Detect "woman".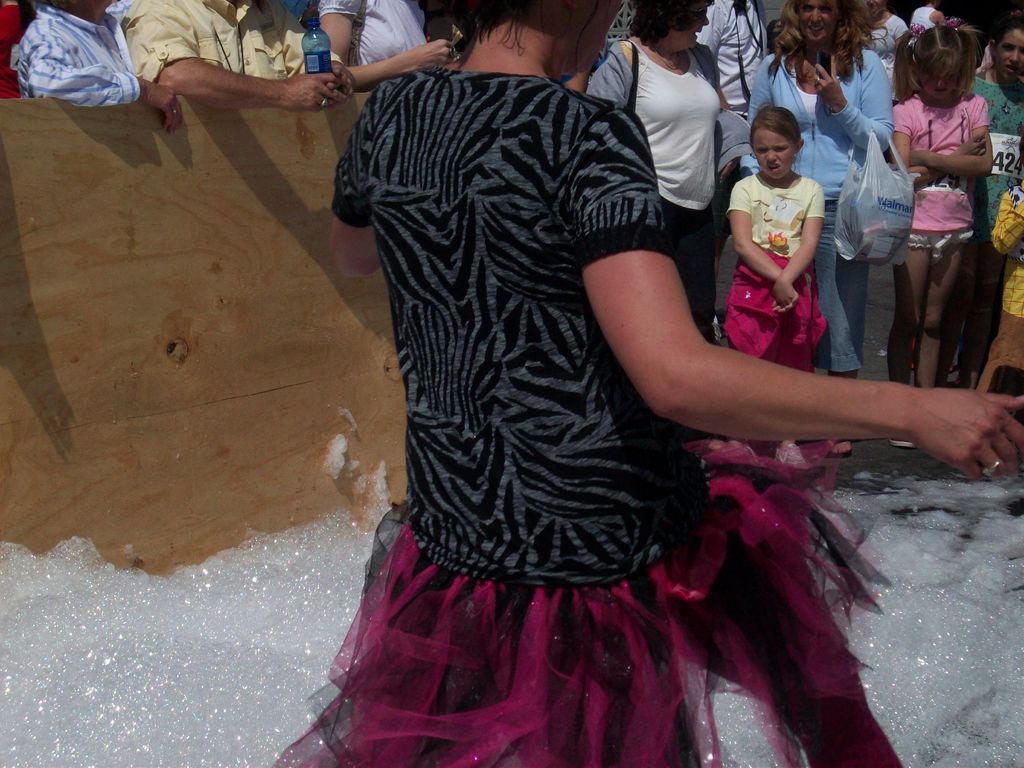
Detected at x1=271 y1=0 x2=1023 y2=767.
